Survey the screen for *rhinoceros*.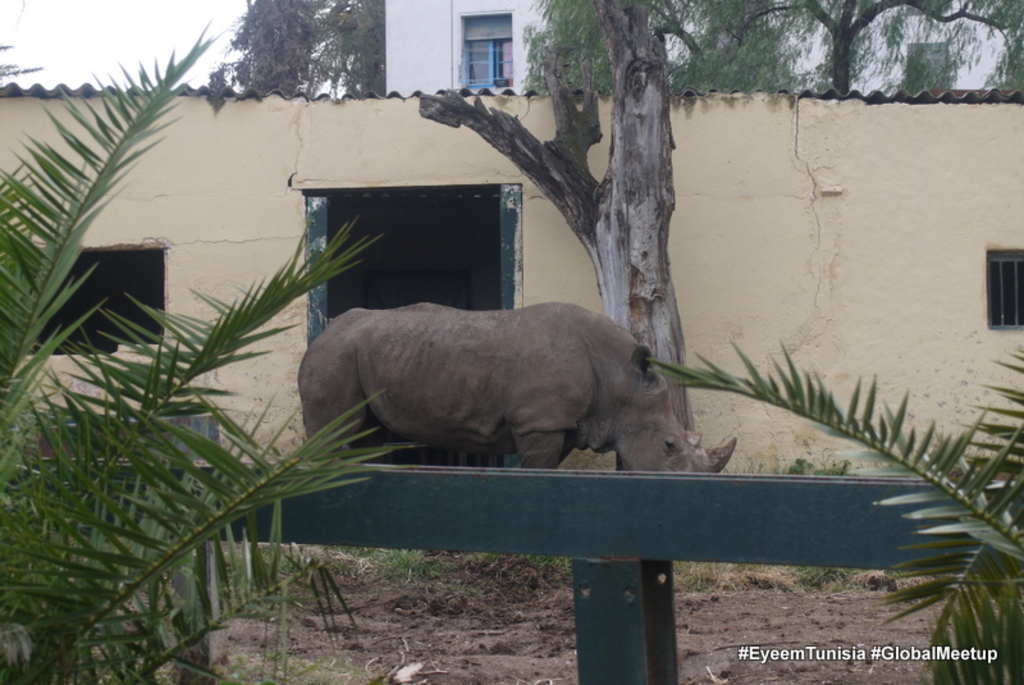
Survey found: bbox=(293, 293, 736, 478).
